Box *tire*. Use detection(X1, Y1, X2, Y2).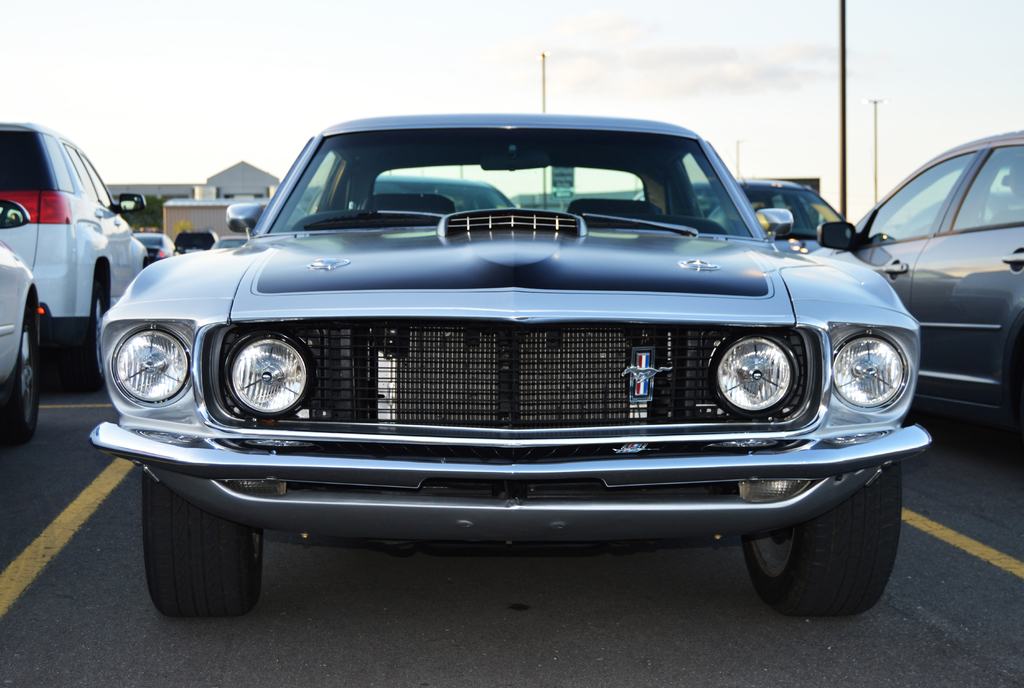
detection(738, 469, 894, 618).
